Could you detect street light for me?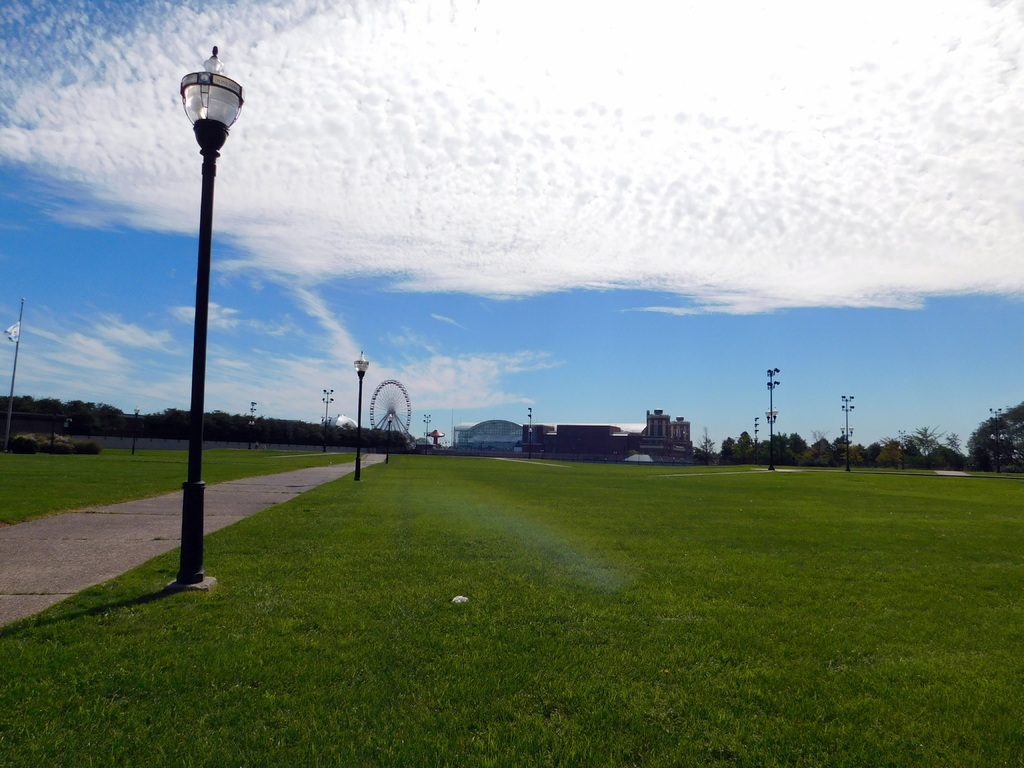
Detection result: <box>525,404,536,466</box>.
